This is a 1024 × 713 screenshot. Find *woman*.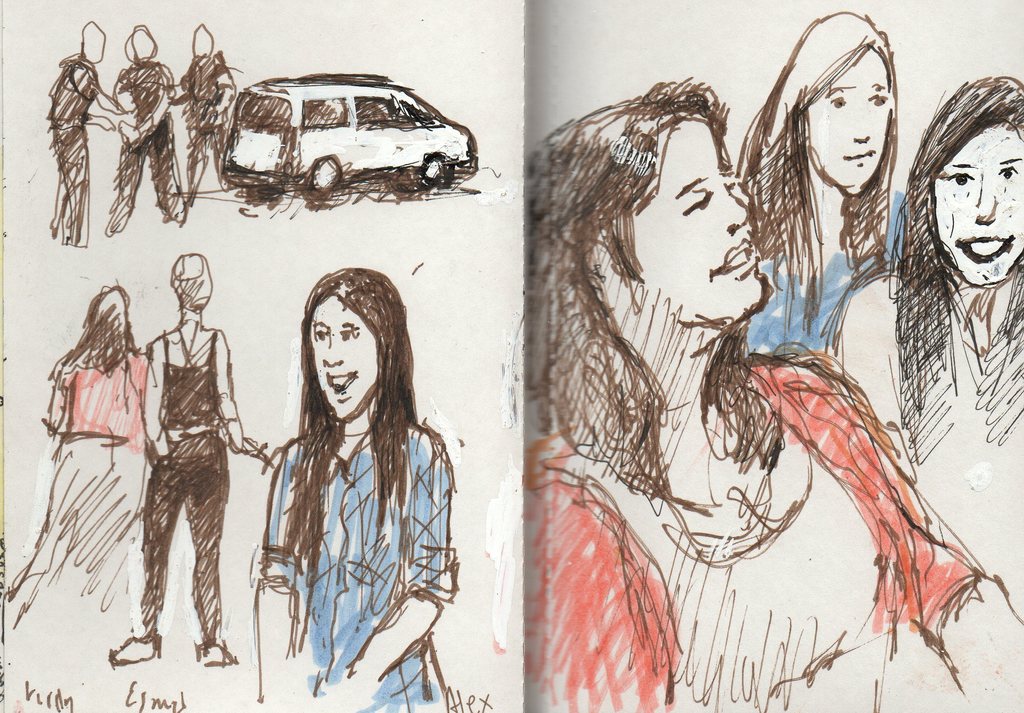
Bounding box: [left=0, top=290, right=154, bottom=613].
